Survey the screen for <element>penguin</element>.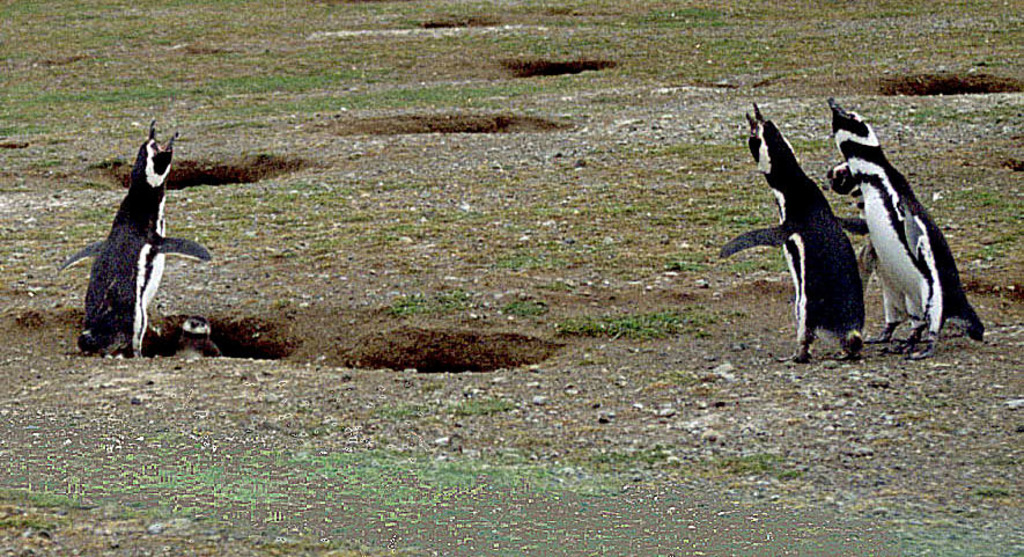
Survey found: 819, 96, 986, 360.
